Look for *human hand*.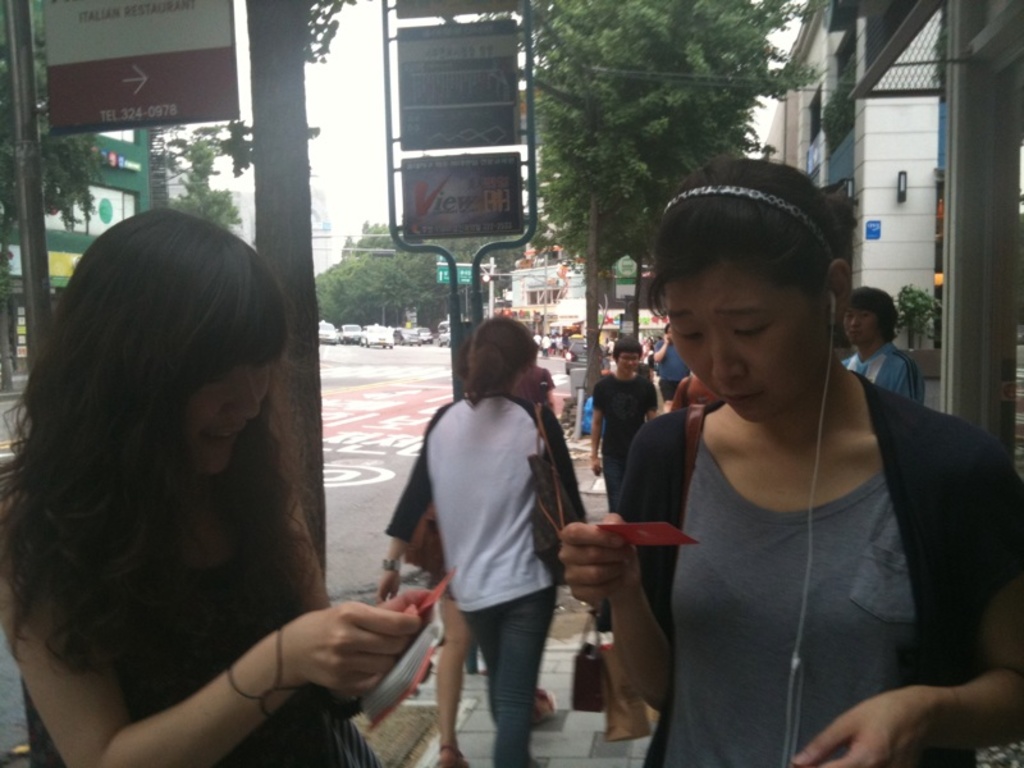
Found: region(372, 571, 403, 605).
